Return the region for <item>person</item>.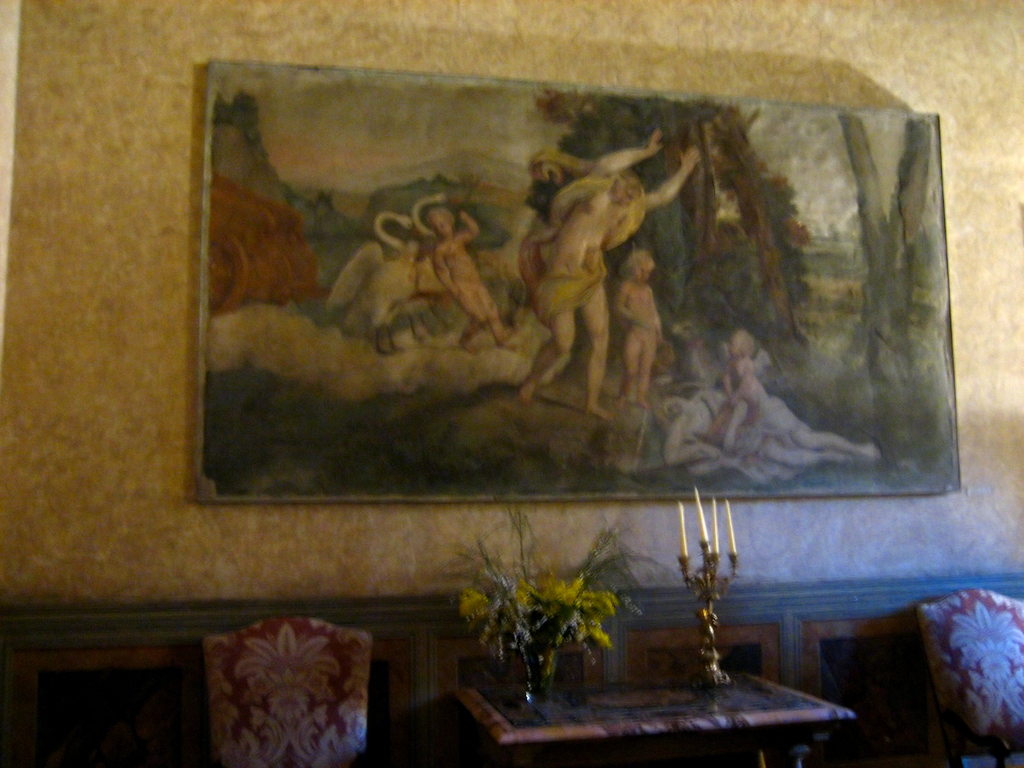
bbox=(425, 195, 516, 344).
